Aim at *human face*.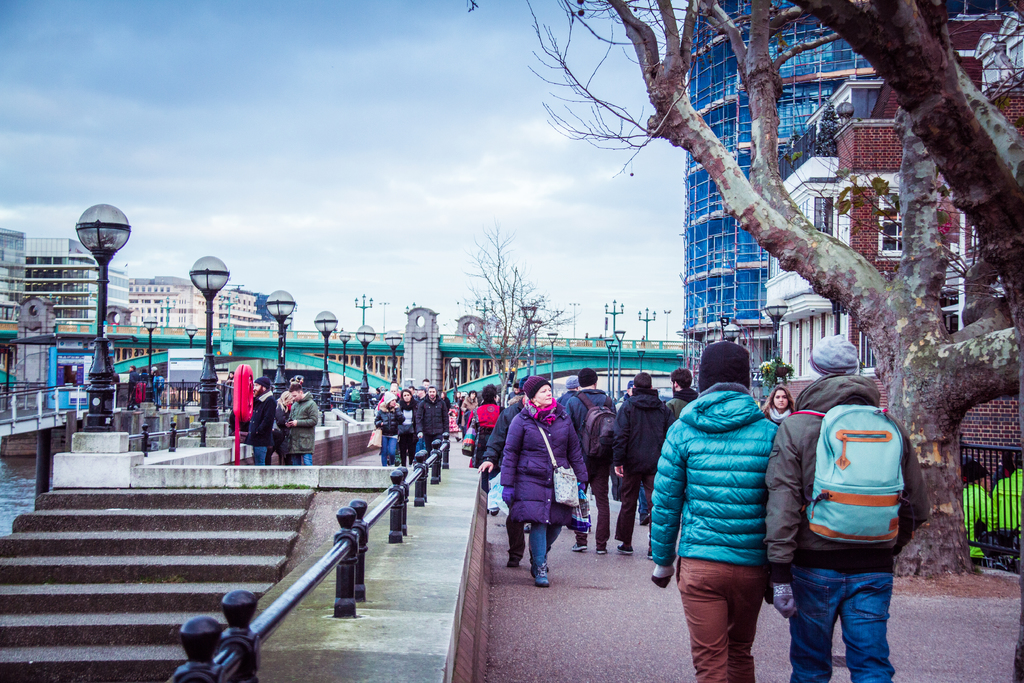
Aimed at [253,383,263,395].
